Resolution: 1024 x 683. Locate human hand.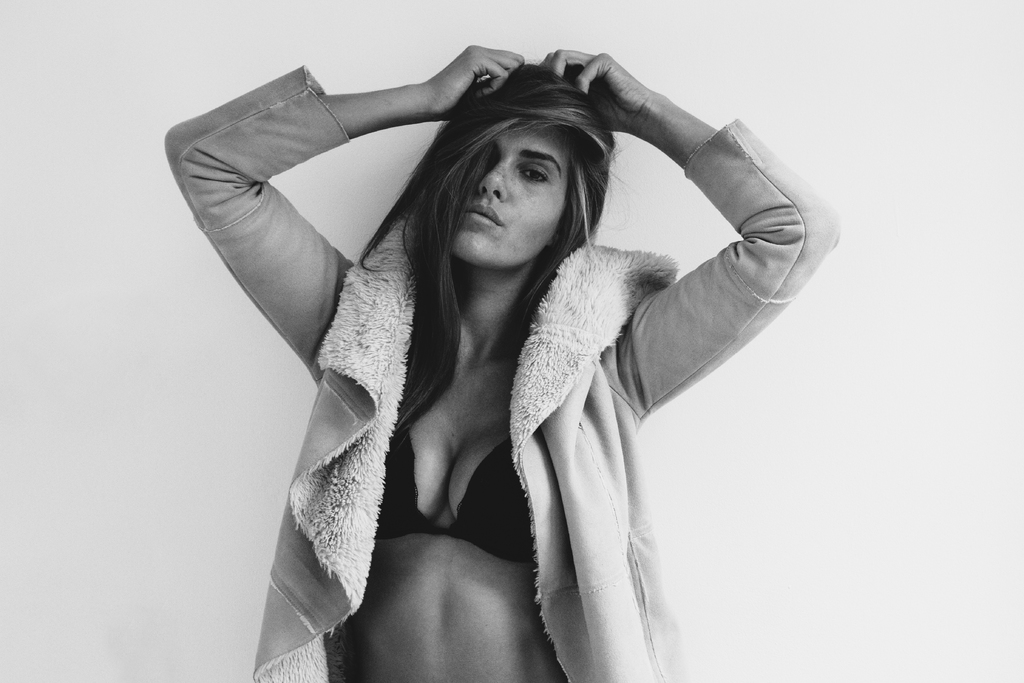
391, 40, 509, 113.
